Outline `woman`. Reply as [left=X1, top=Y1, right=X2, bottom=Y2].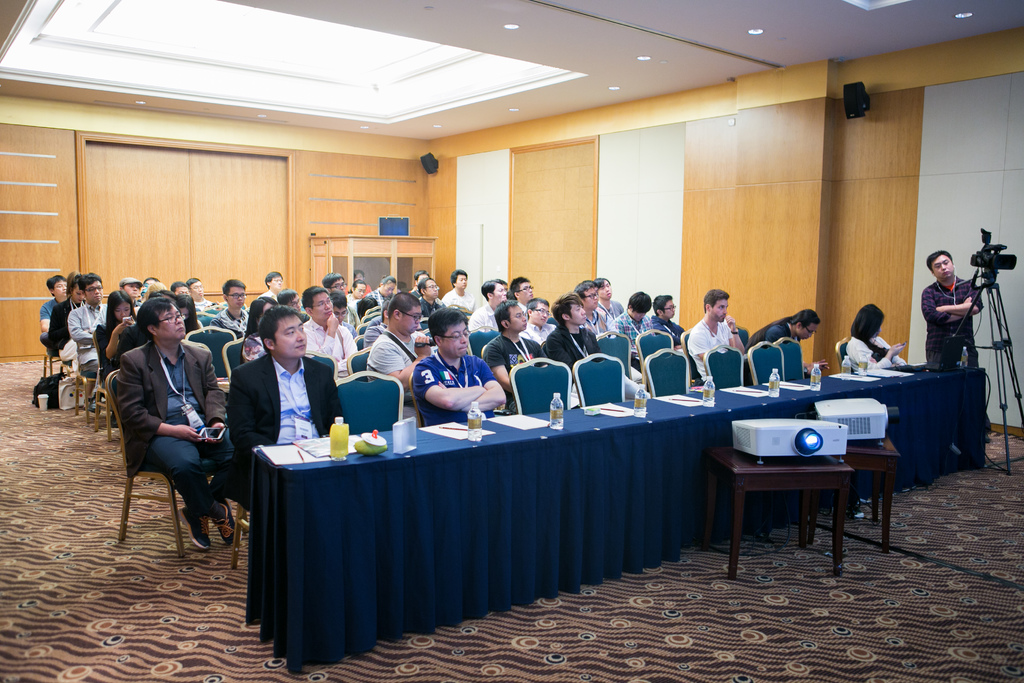
[left=241, top=298, right=278, bottom=367].
